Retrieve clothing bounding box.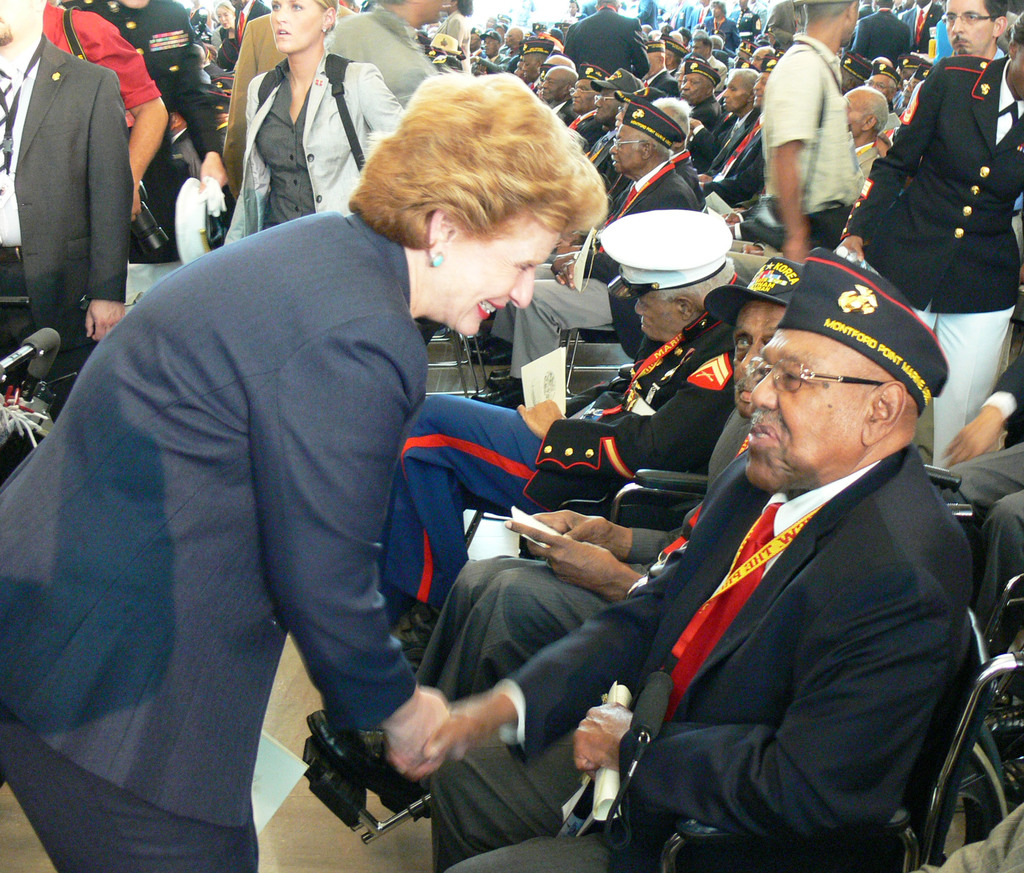
Bounding box: left=880, top=111, right=901, bottom=129.
